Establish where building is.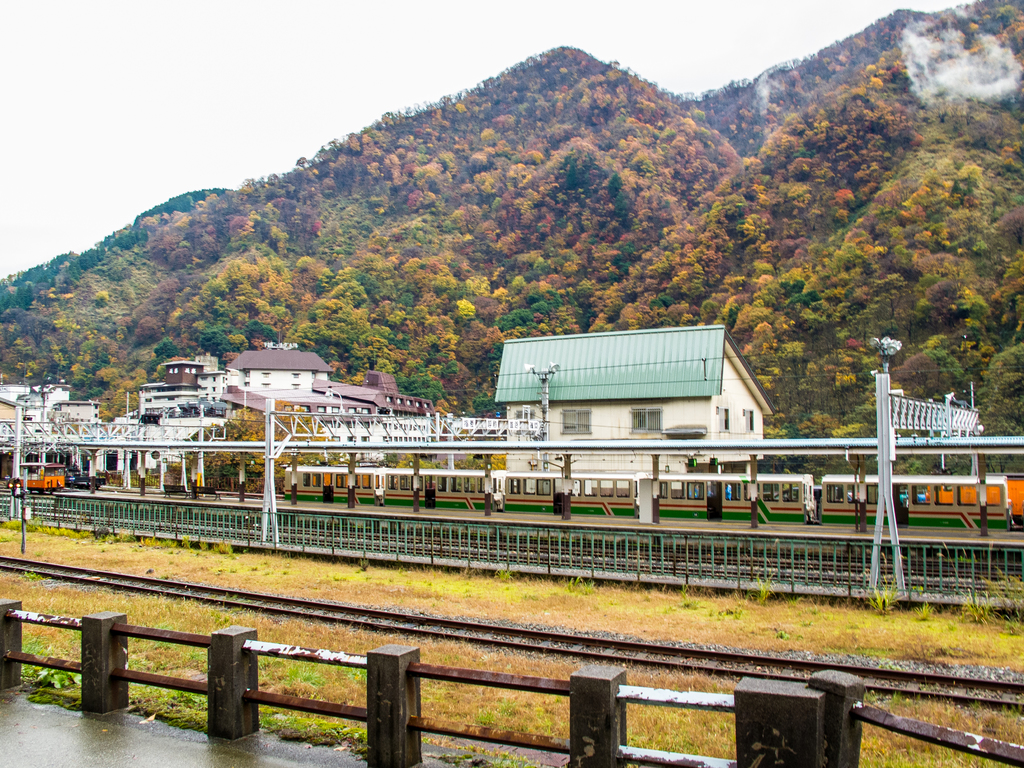
Established at (150, 338, 430, 462).
